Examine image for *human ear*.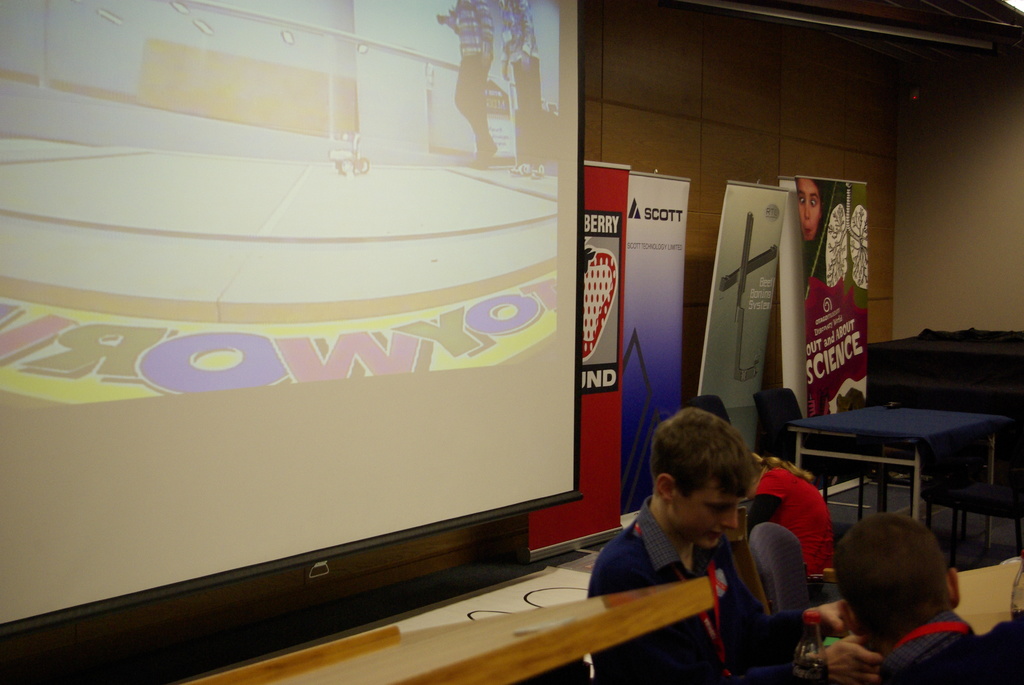
Examination result: l=948, t=567, r=959, b=604.
